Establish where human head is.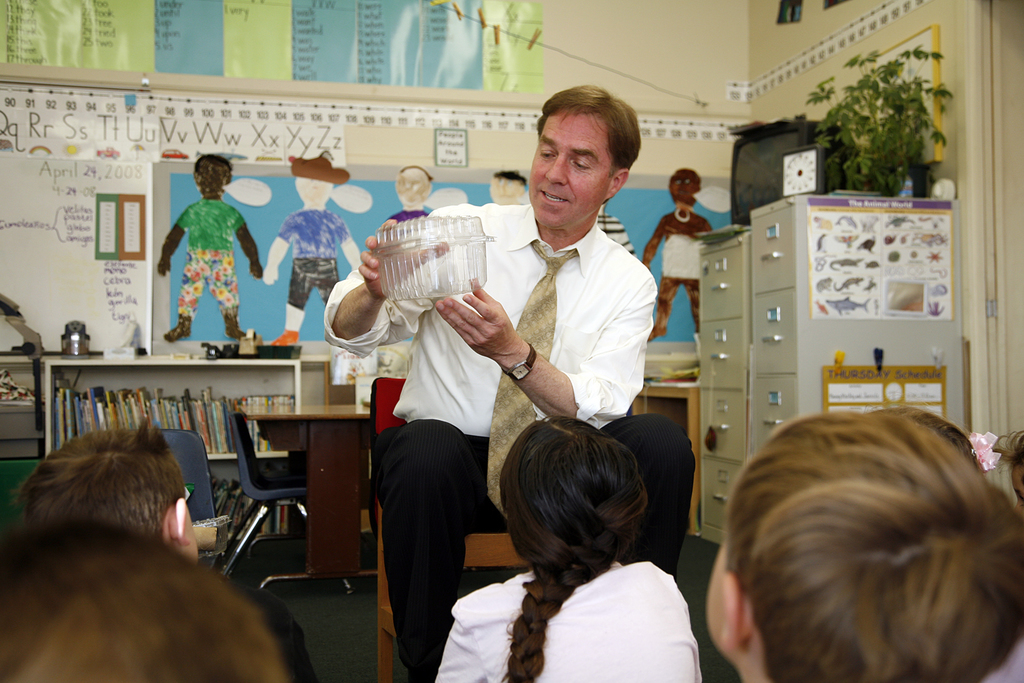
Established at 0, 518, 289, 682.
